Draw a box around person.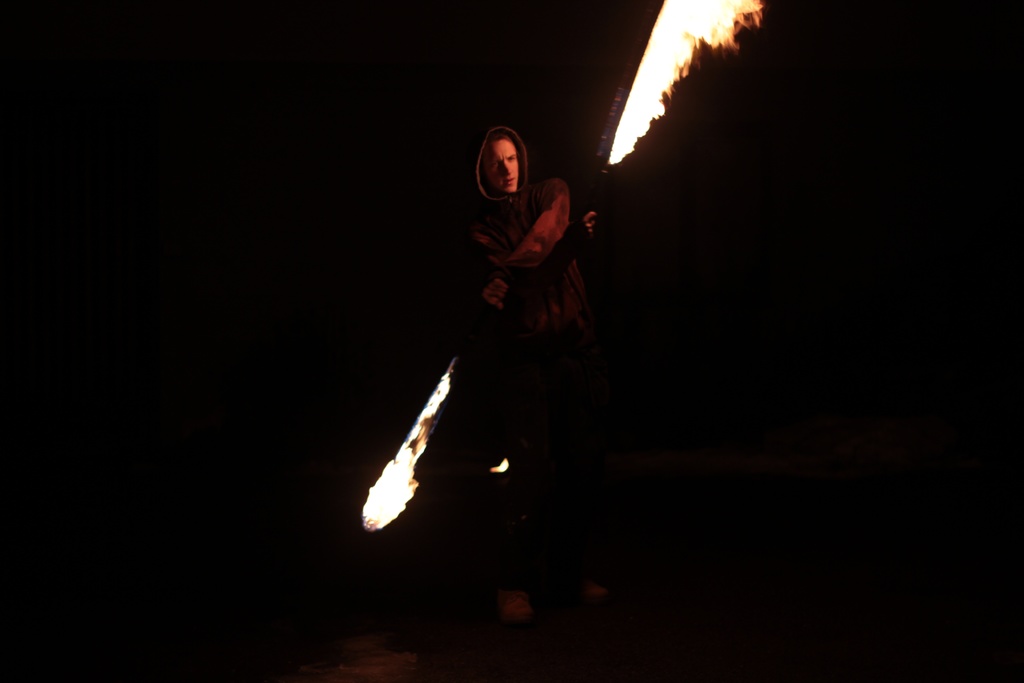
rect(474, 128, 588, 344).
